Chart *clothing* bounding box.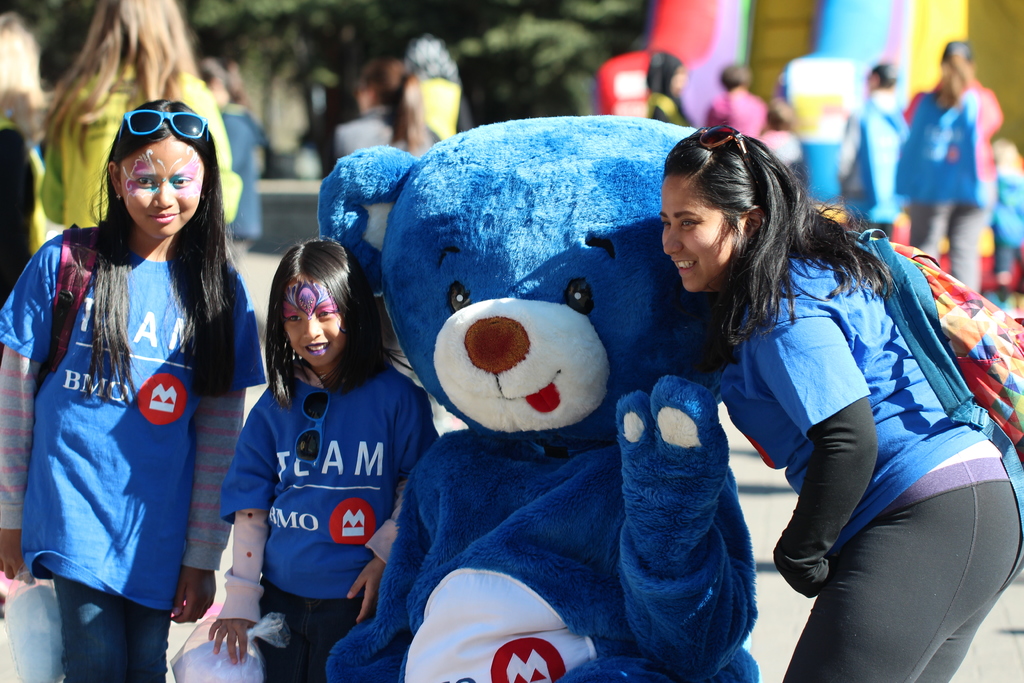
Charted: box=[17, 172, 240, 646].
